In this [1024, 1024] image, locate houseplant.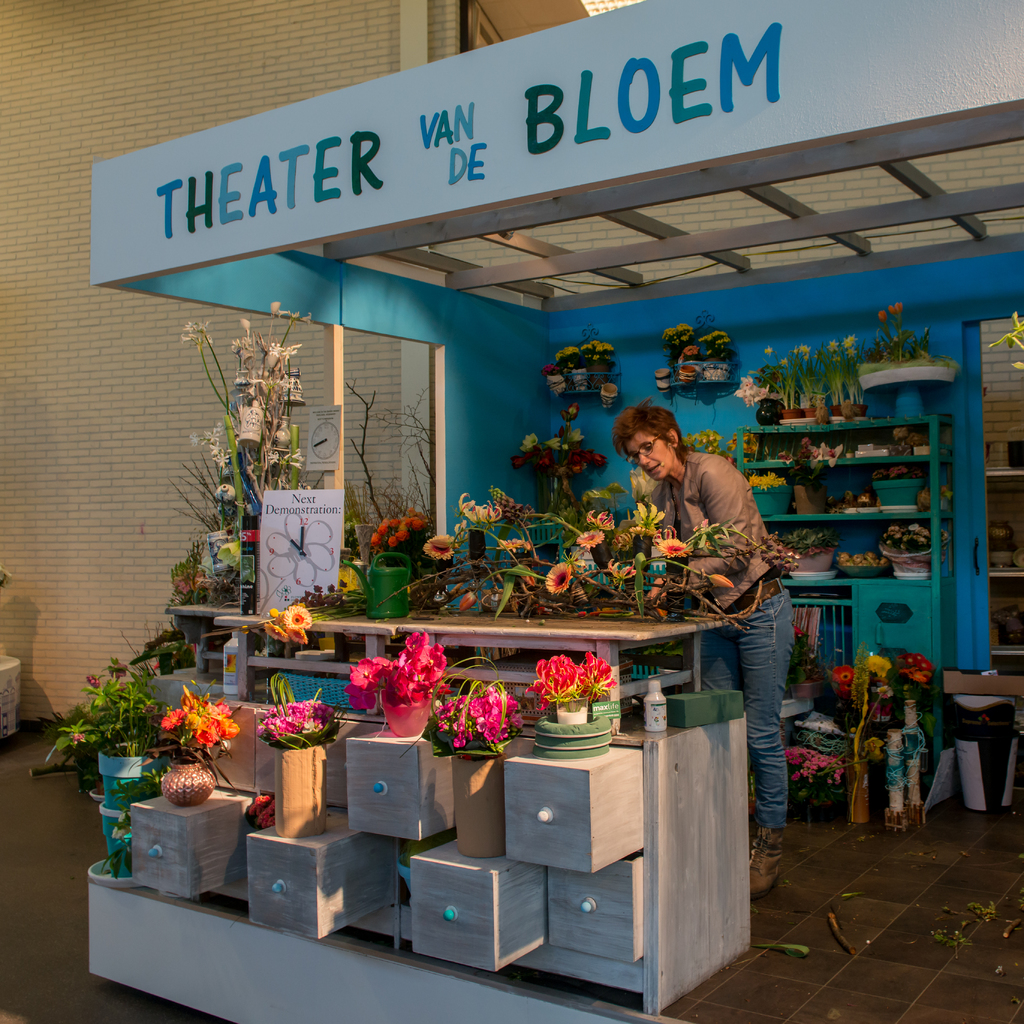
Bounding box: 769:524:844:575.
